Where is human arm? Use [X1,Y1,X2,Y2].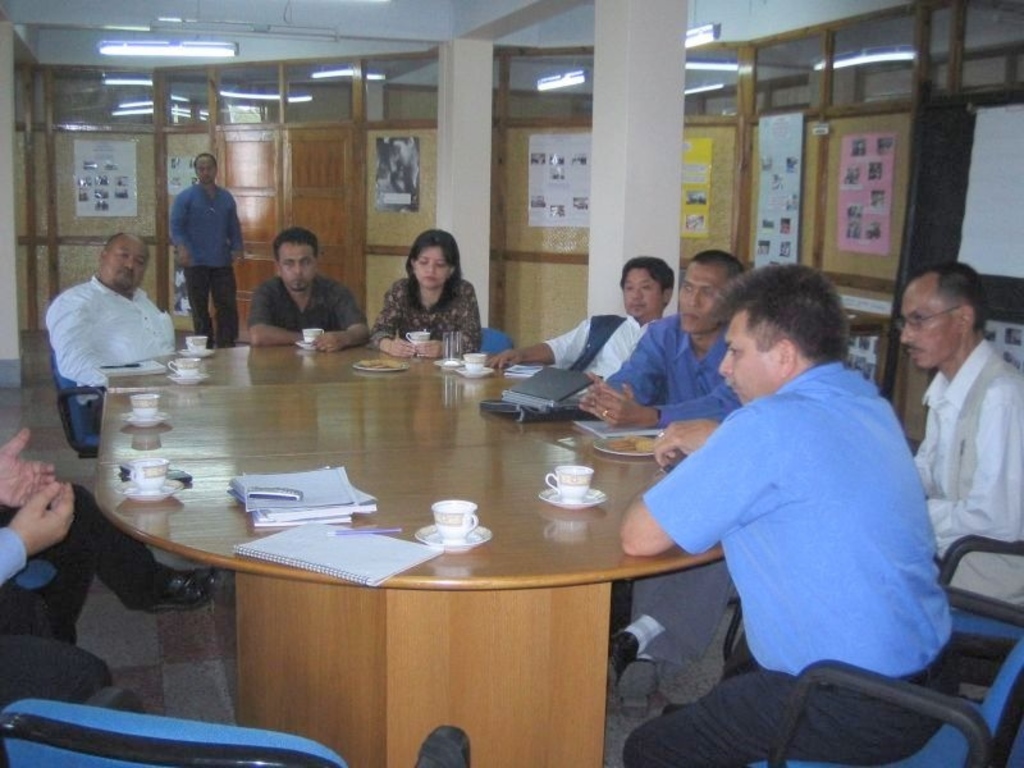
[923,376,1023,554].
